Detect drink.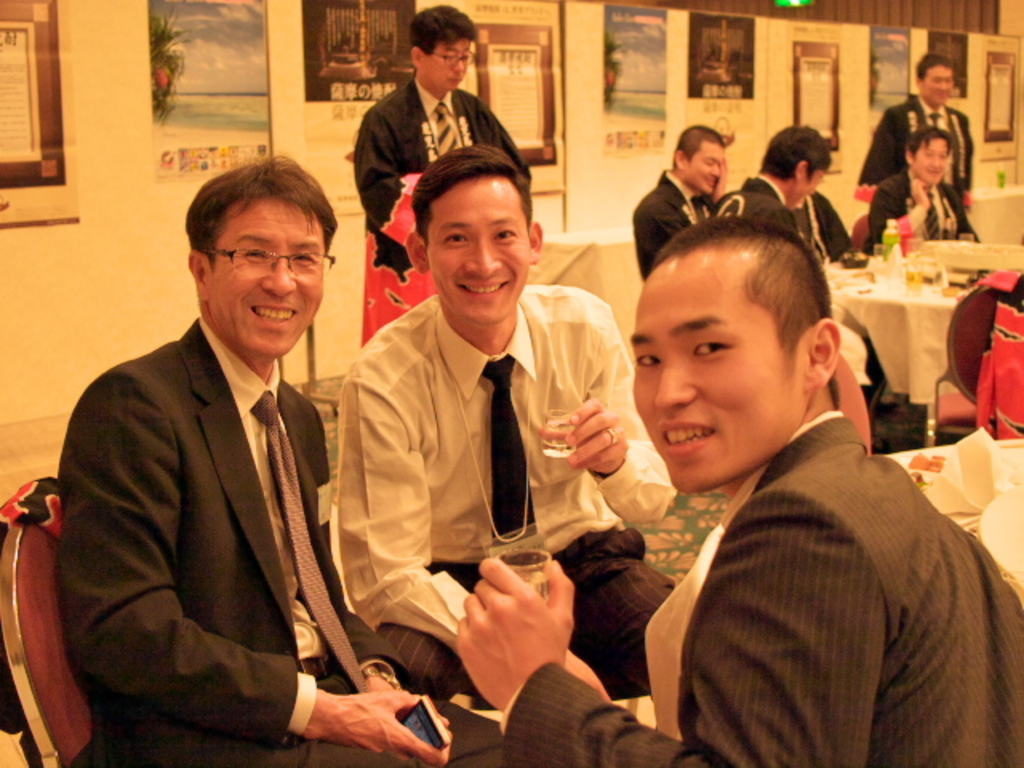
Detected at <region>542, 406, 576, 458</region>.
